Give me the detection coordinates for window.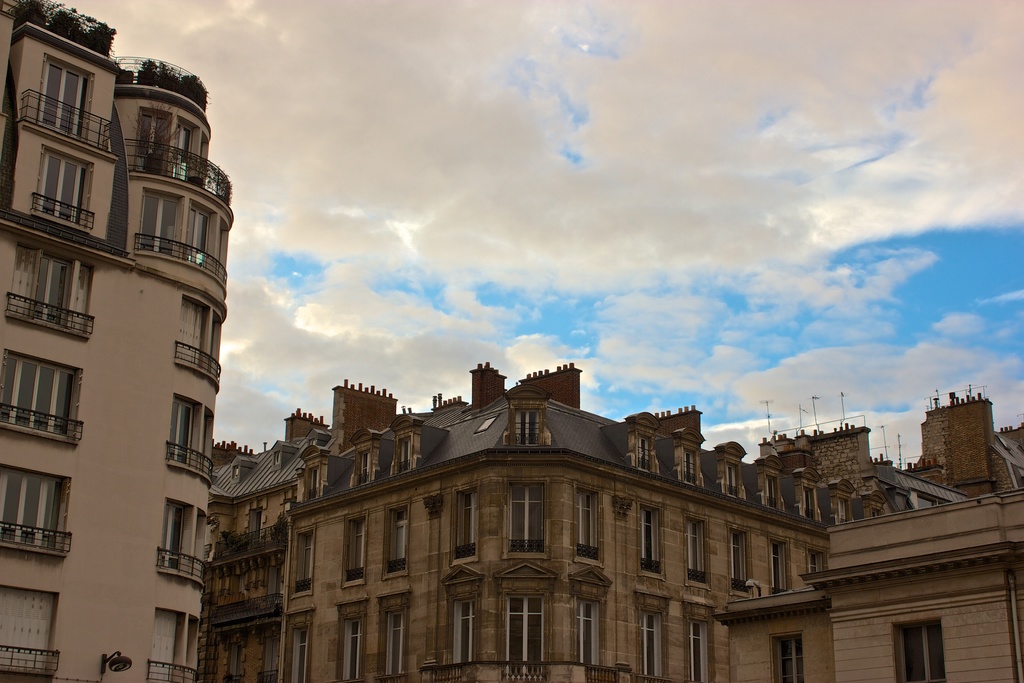
<box>442,591,474,667</box>.
